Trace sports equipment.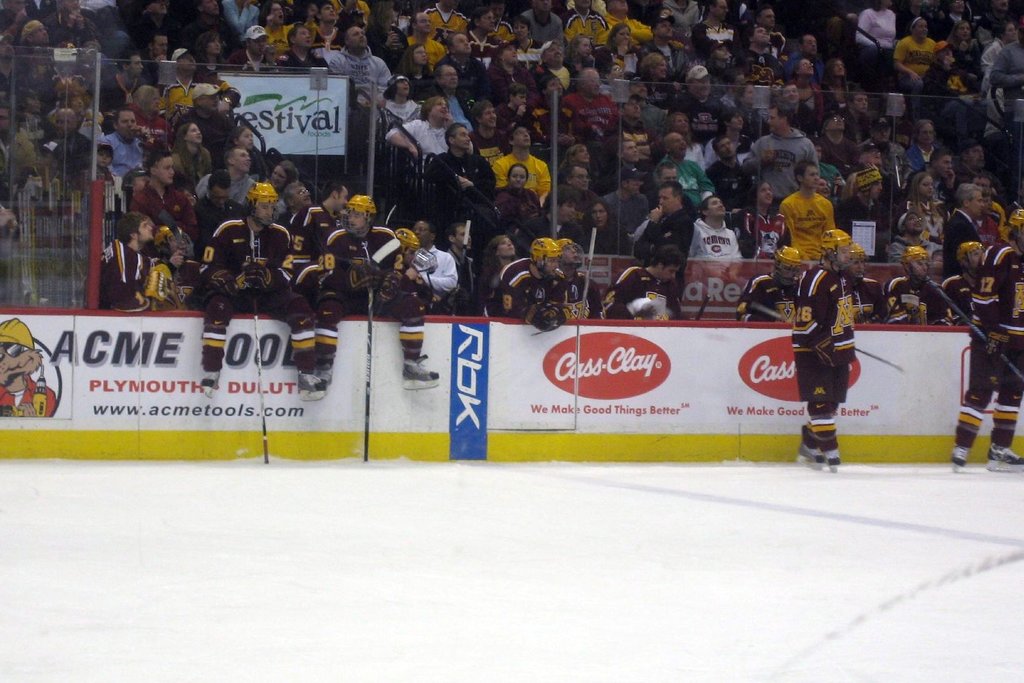
Traced to BBox(155, 224, 184, 257).
